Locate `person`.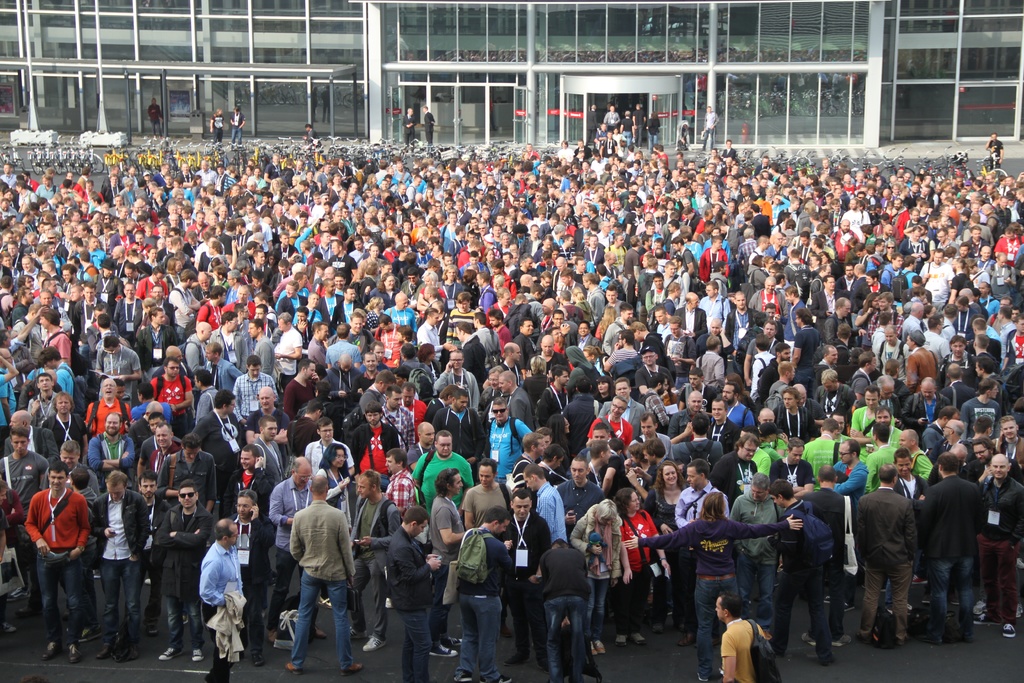
Bounding box: box(128, 466, 199, 667).
